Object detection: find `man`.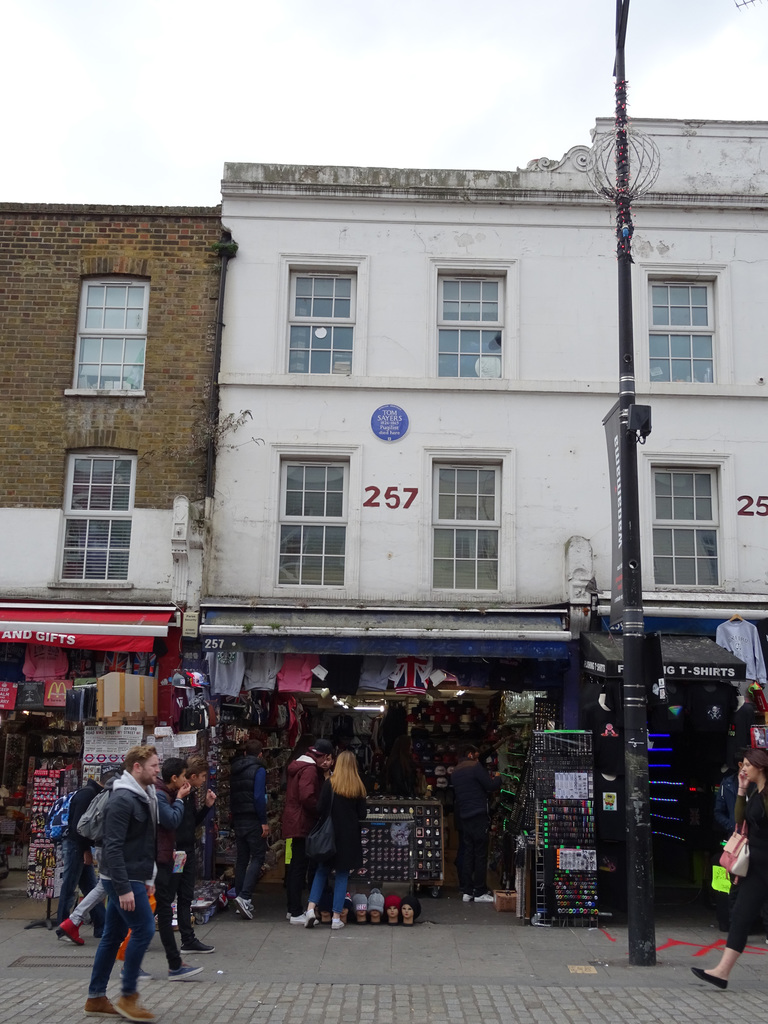
BBox(56, 766, 120, 940).
